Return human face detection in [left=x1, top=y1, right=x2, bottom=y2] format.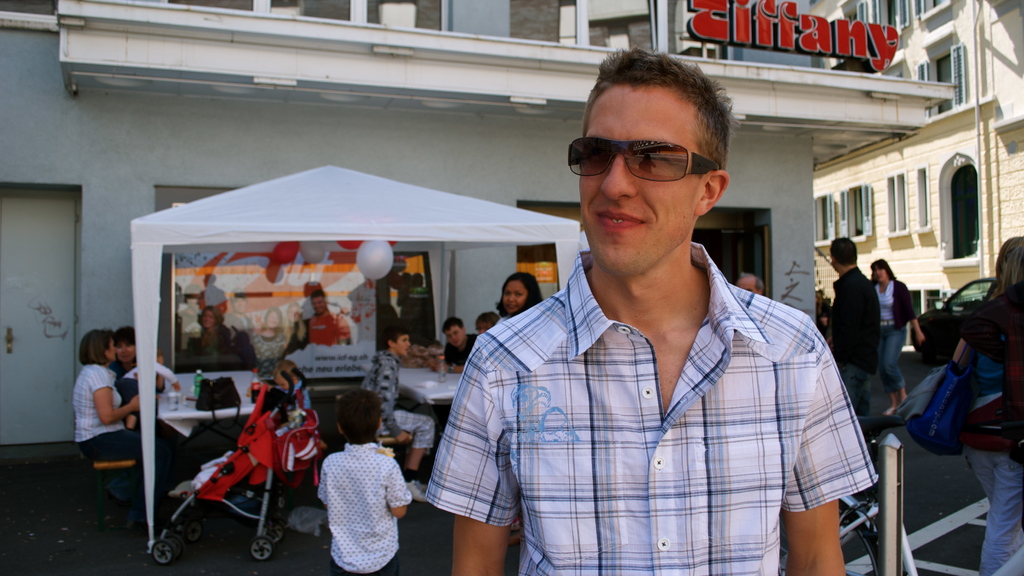
[left=445, top=325, right=462, bottom=344].
